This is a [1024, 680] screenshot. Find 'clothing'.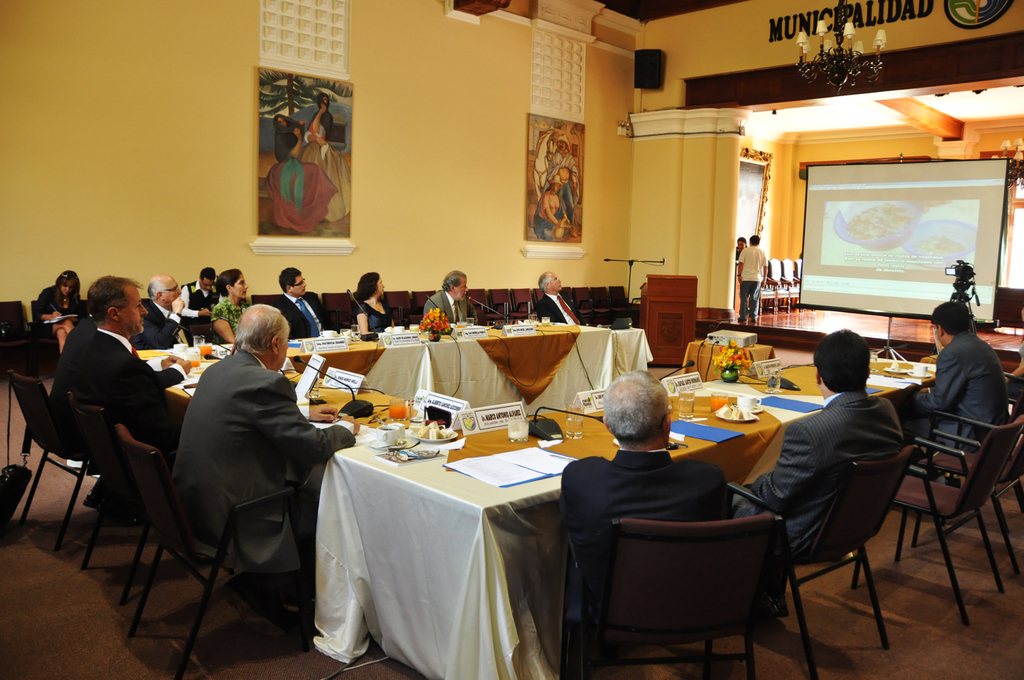
Bounding box: [left=734, top=387, right=904, bottom=603].
